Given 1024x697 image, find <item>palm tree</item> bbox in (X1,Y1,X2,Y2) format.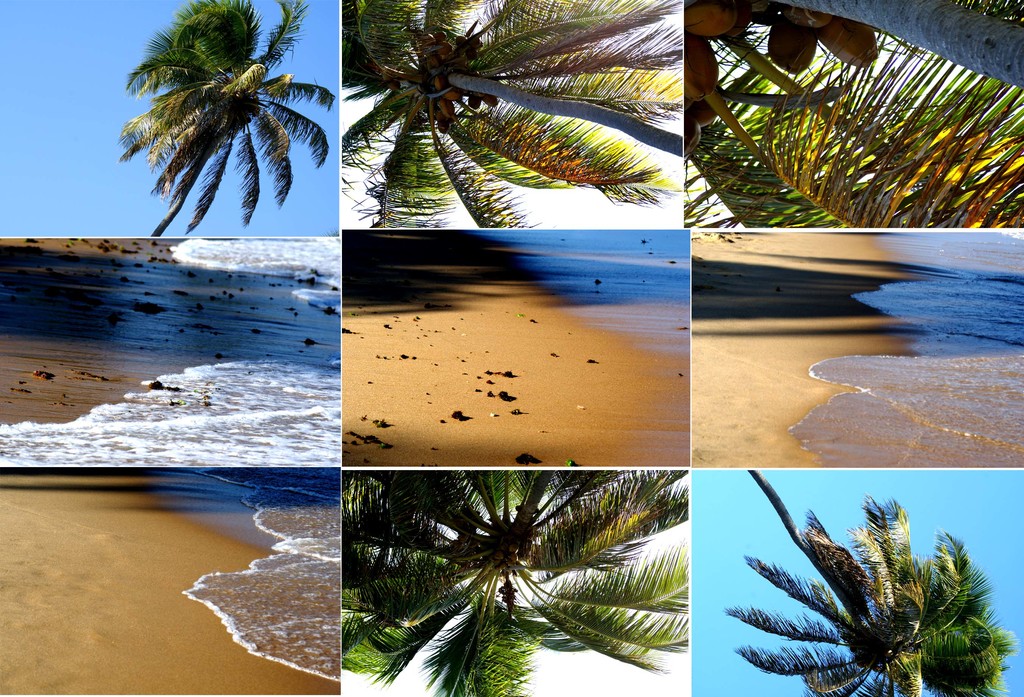
(111,0,335,236).
